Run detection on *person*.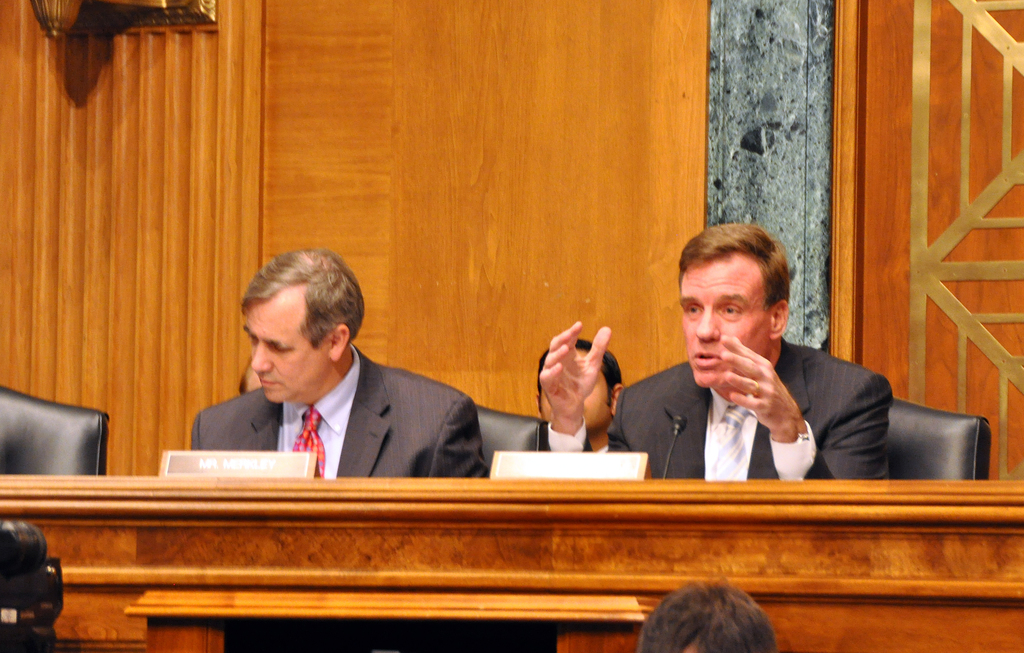
Result: 524 330 619 455.
